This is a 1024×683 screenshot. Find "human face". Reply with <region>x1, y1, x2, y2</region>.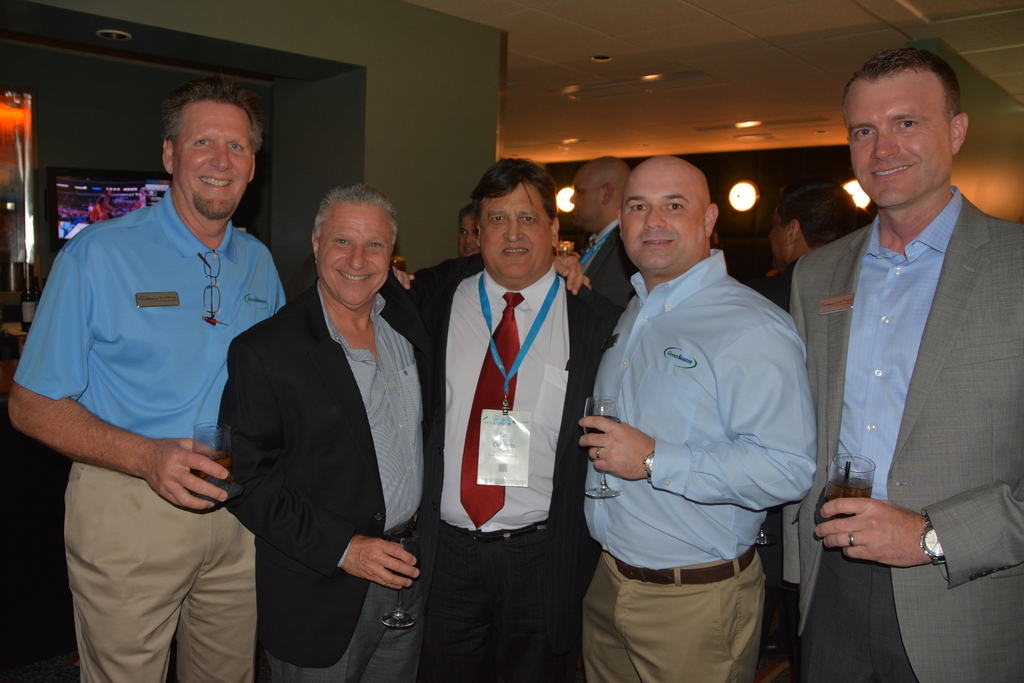
<region>309, 201, 391, 304</region>.
